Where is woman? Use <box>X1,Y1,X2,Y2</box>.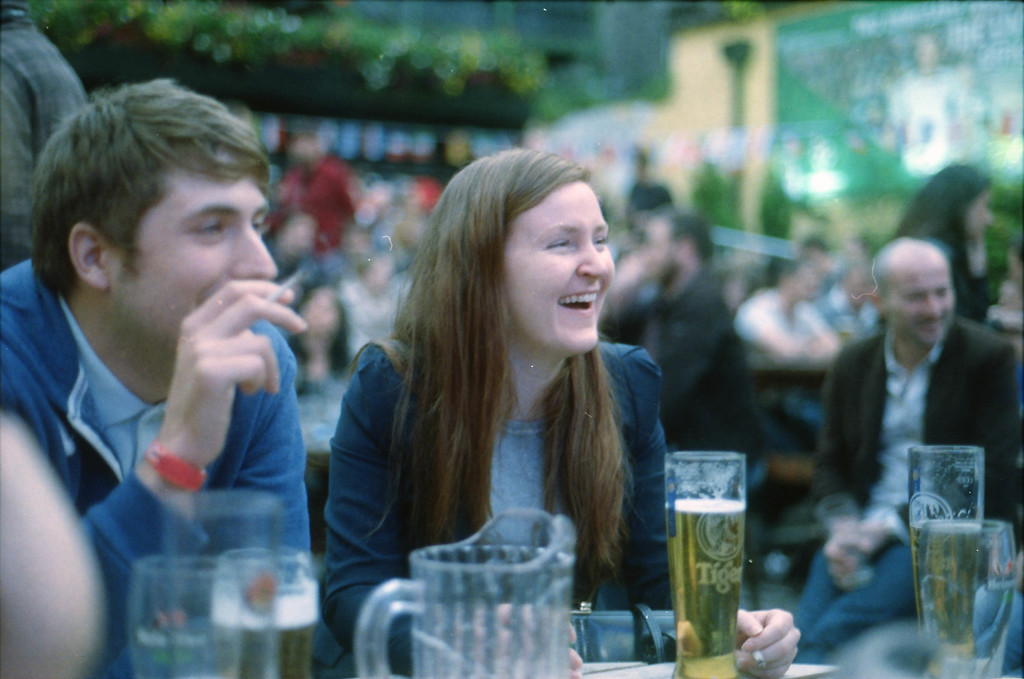
<box>425,152,724,625</box>.
